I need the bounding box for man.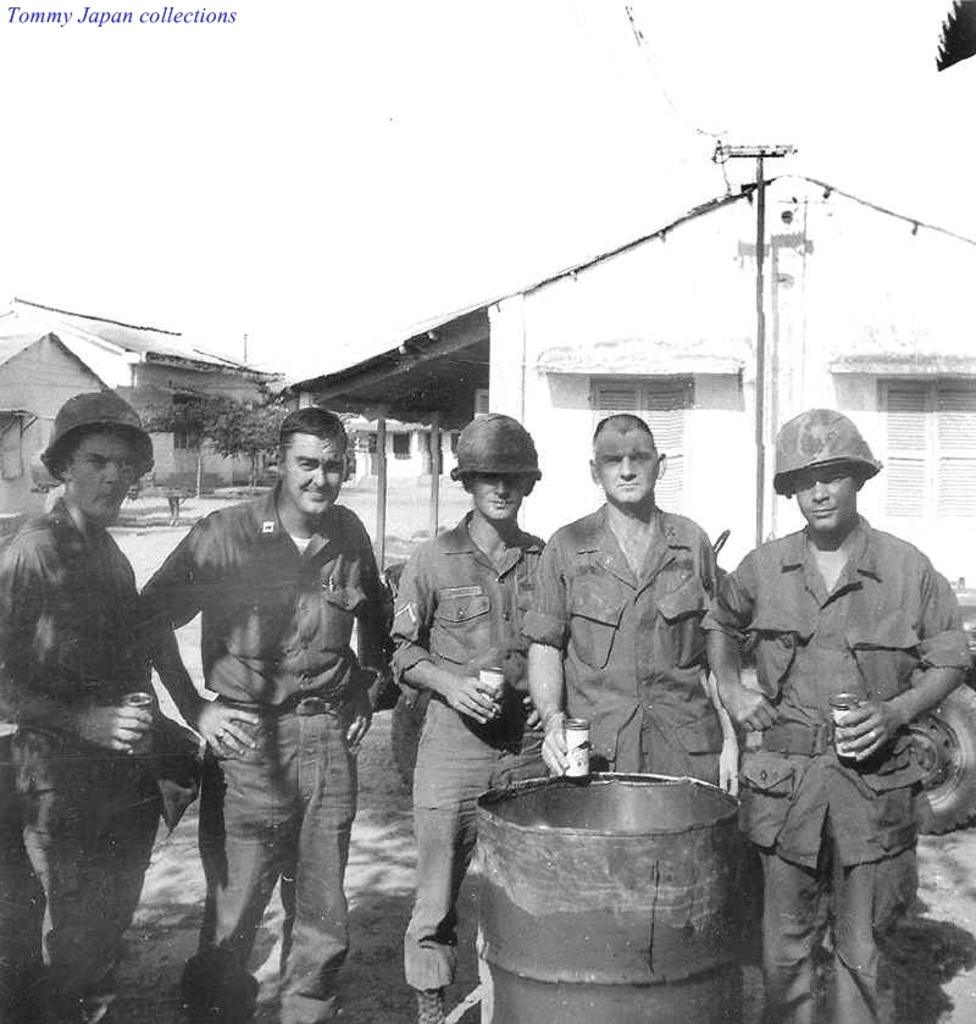
Here it is: [512, 405, 744, 809].
